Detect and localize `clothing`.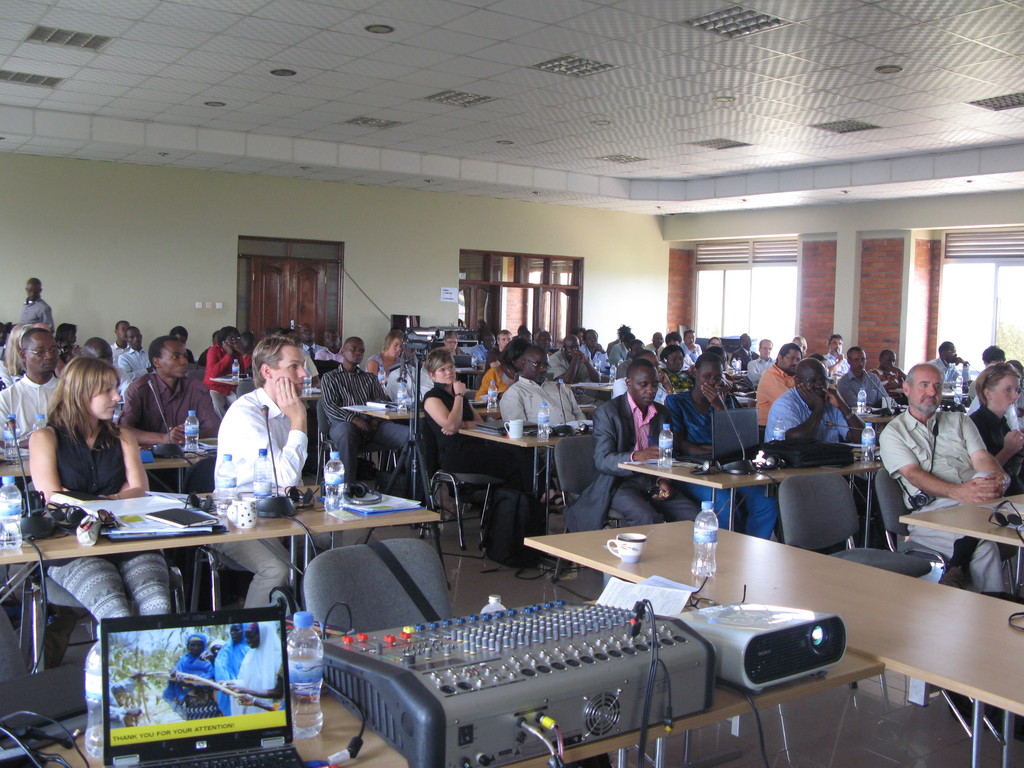
Localized at x1=424 y1=381 x2=559 y2=502.
